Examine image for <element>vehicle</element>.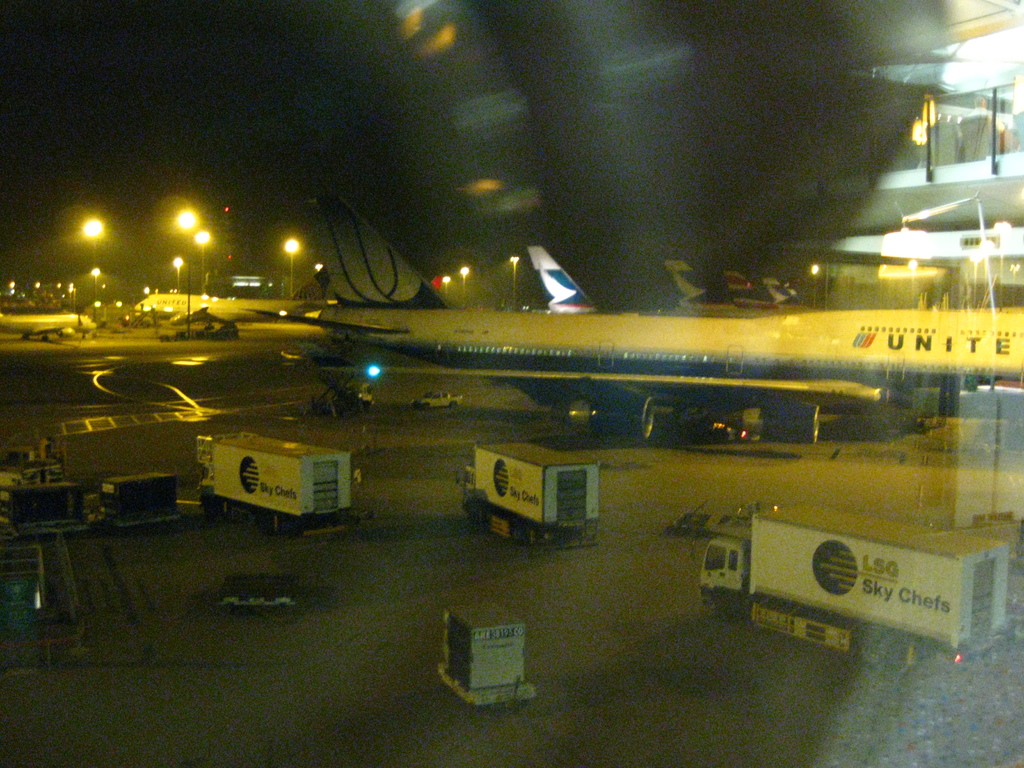
Examination result: <box>310,181,1023,448</box>.
